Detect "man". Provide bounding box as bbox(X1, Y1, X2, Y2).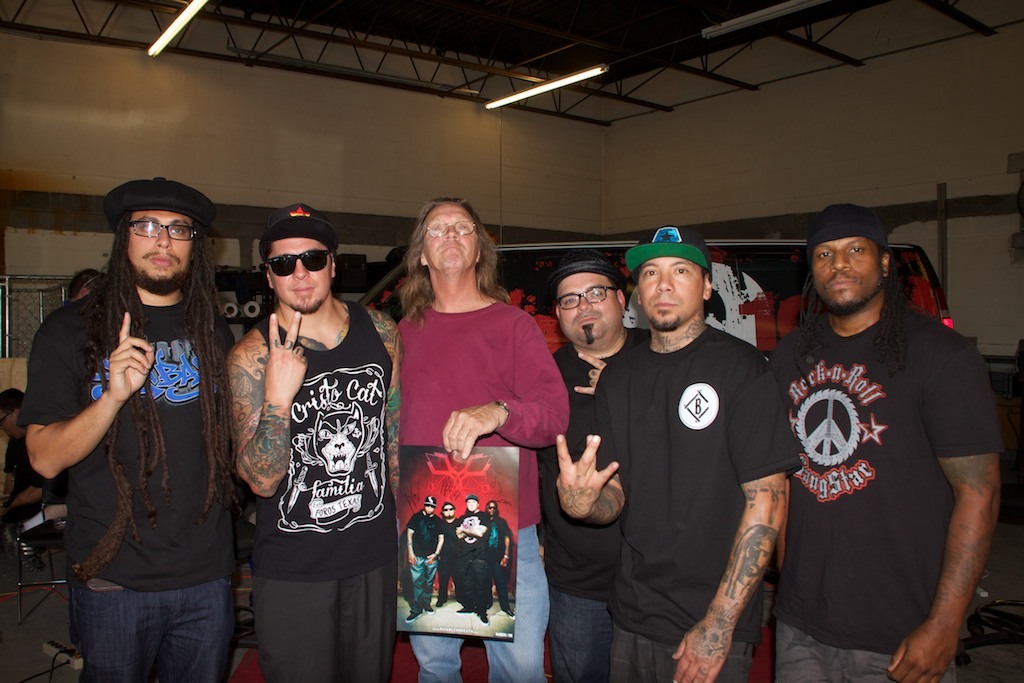
bbox(585, 223, 797, 670).
